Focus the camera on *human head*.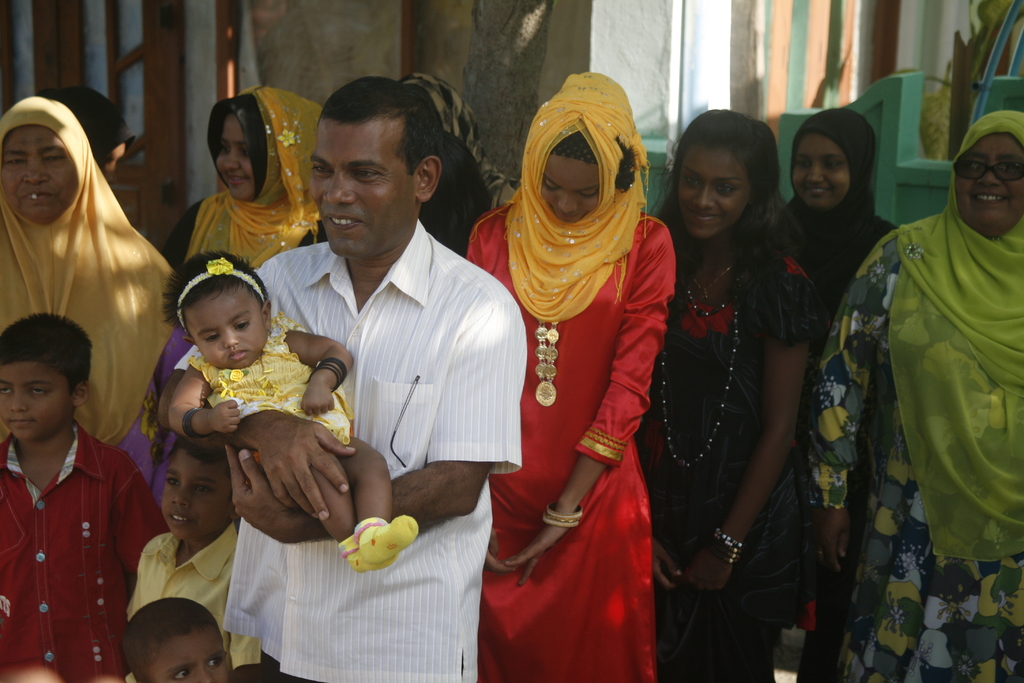
Focus region: x1=305, y1=79, x2=440, y2=264.
